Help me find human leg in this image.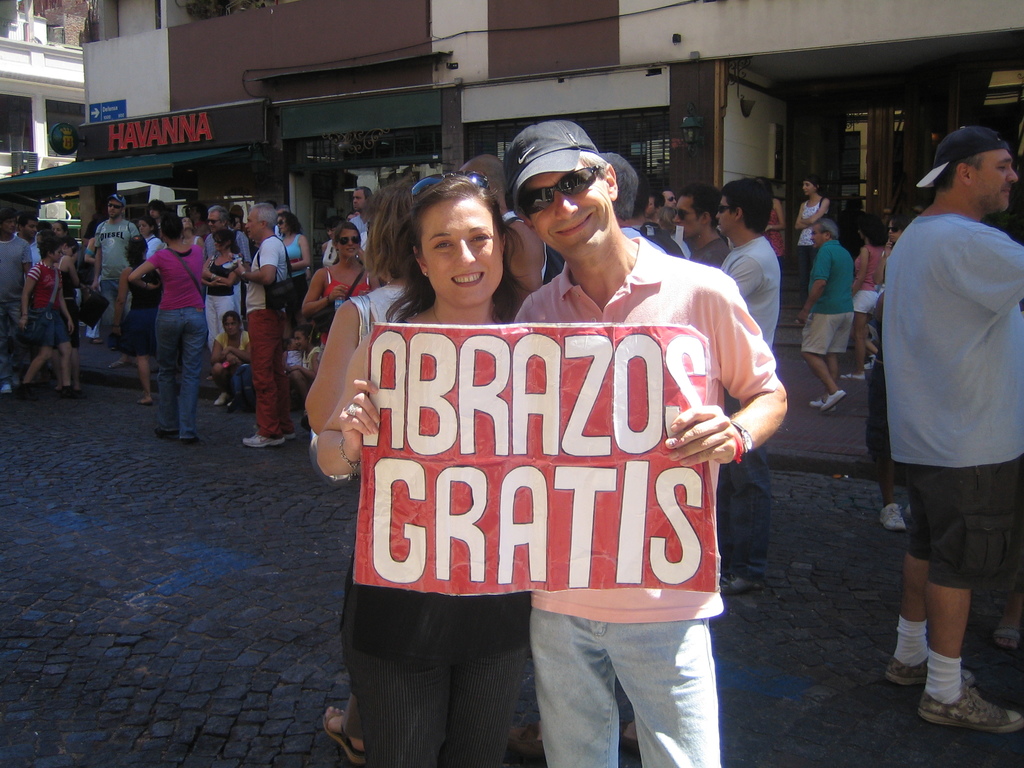
Found it: bbox=[138, 349, 147, 404].
